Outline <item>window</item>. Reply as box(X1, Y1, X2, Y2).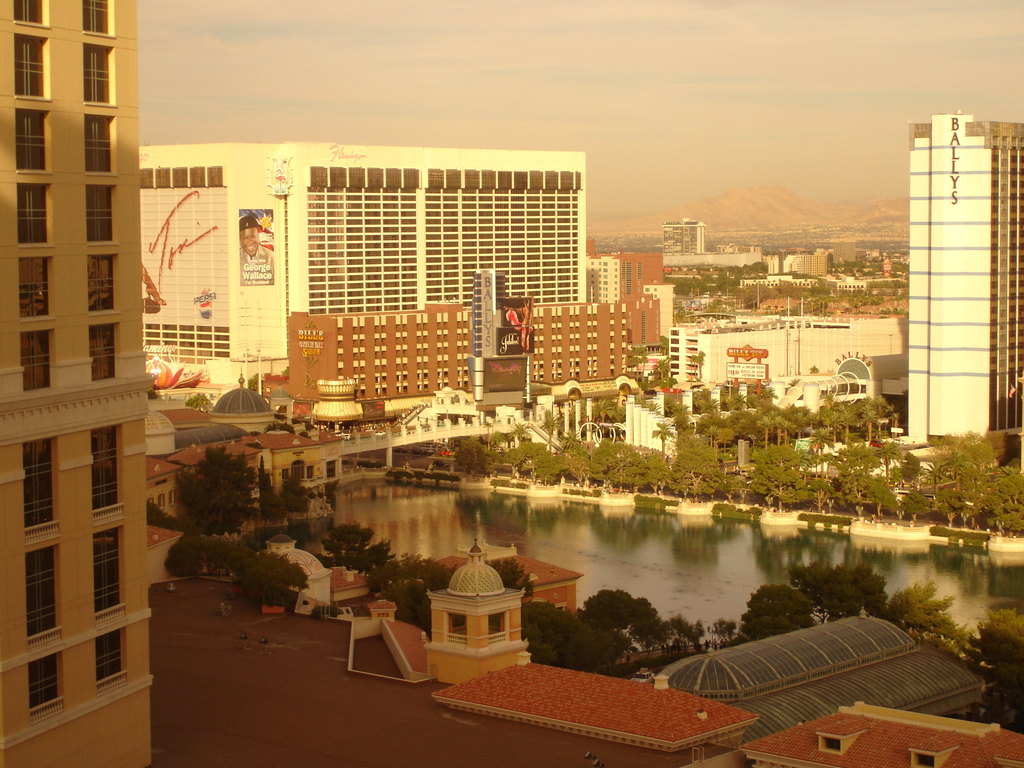
box(645, 286, 650, 294).
